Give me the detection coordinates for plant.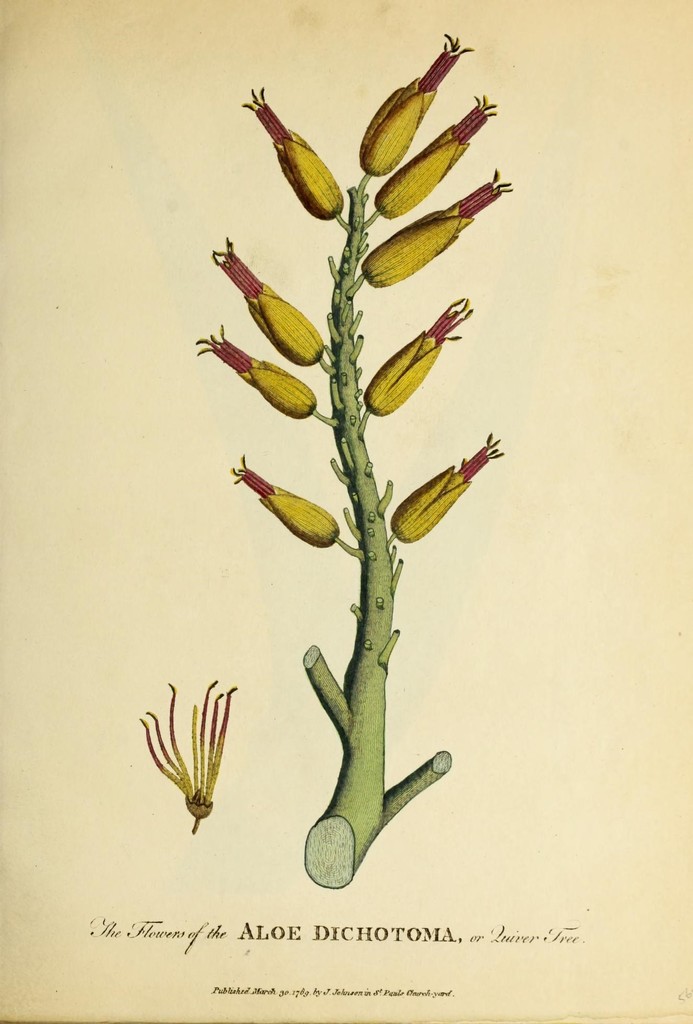
l=189, t=31, r=520, b=891.
